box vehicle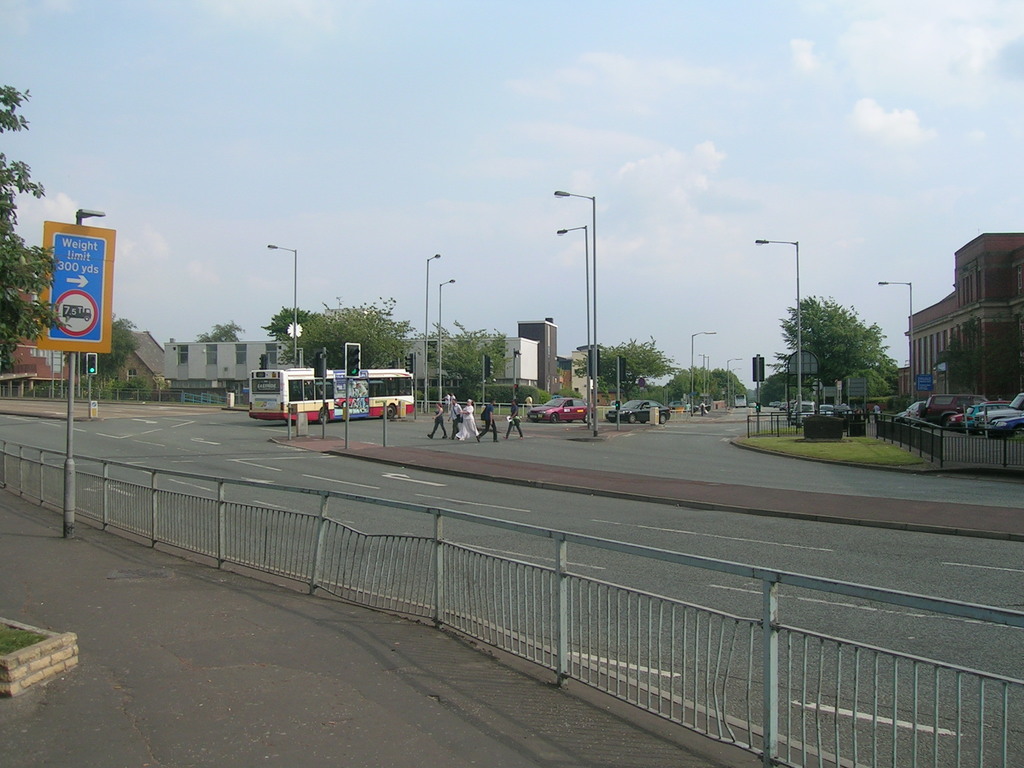
select_region(921, 391, 996, 427)
